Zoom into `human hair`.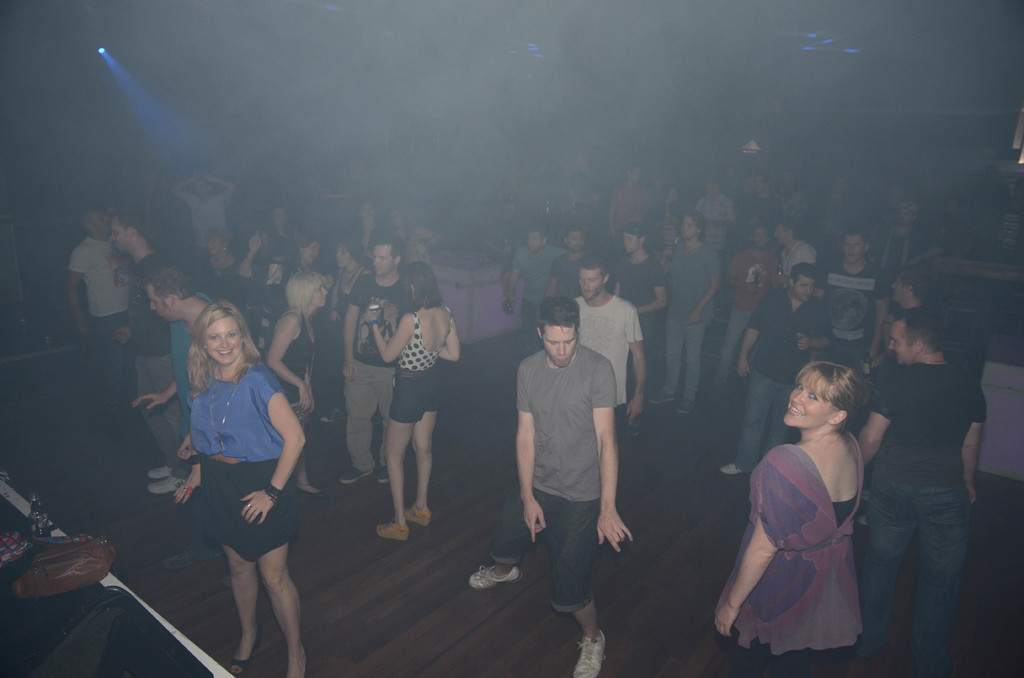
Zoom target: 565,221,584,243.
